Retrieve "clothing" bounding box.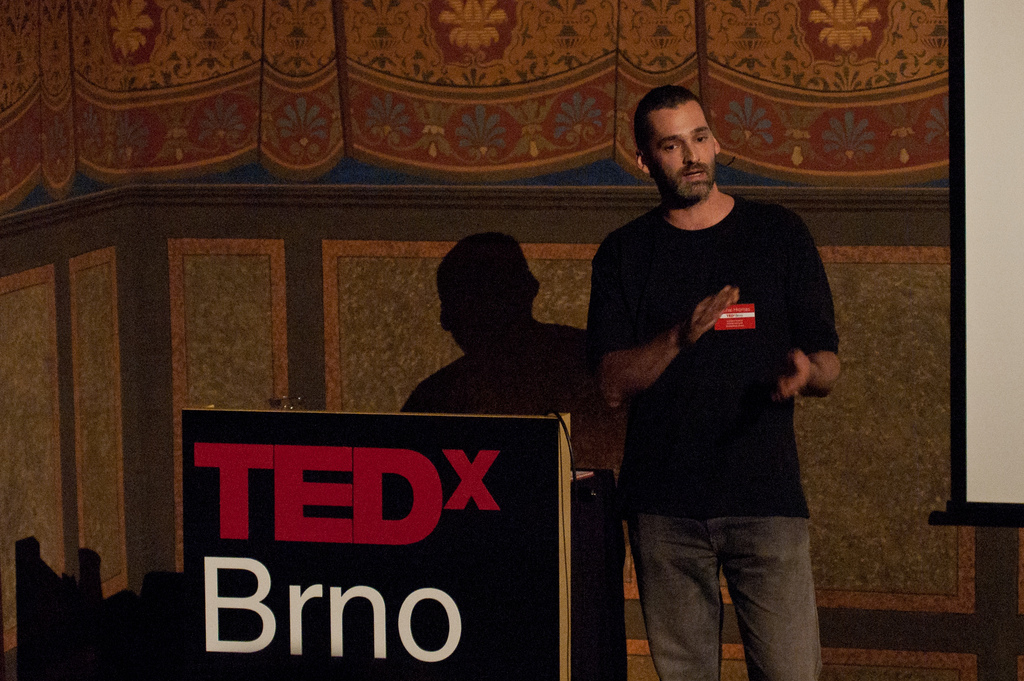
Bounding box: (593,125,848,656).
